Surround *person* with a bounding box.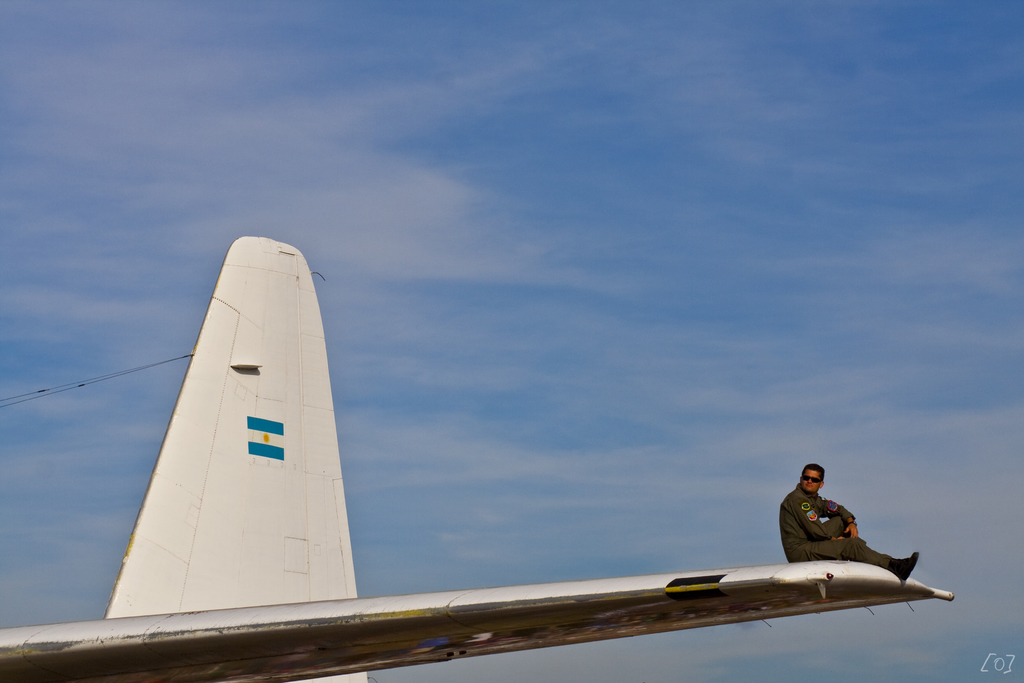
x1=782 y1=464 x2=924 y2=583.
